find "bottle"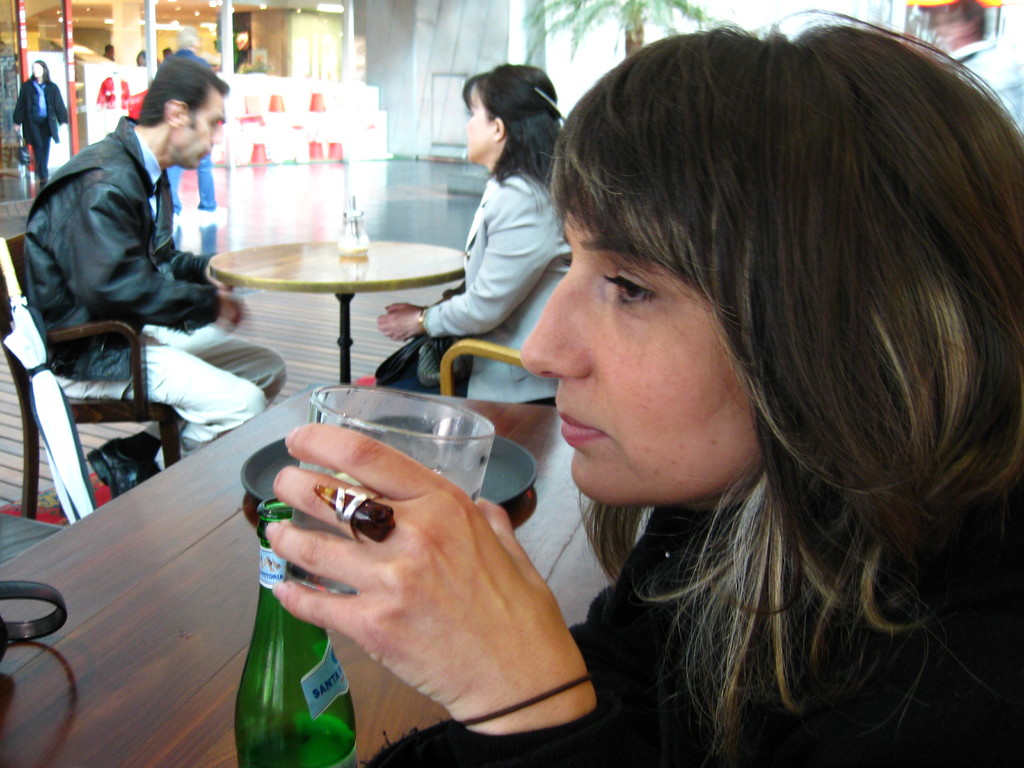
(225,504,364,751)
